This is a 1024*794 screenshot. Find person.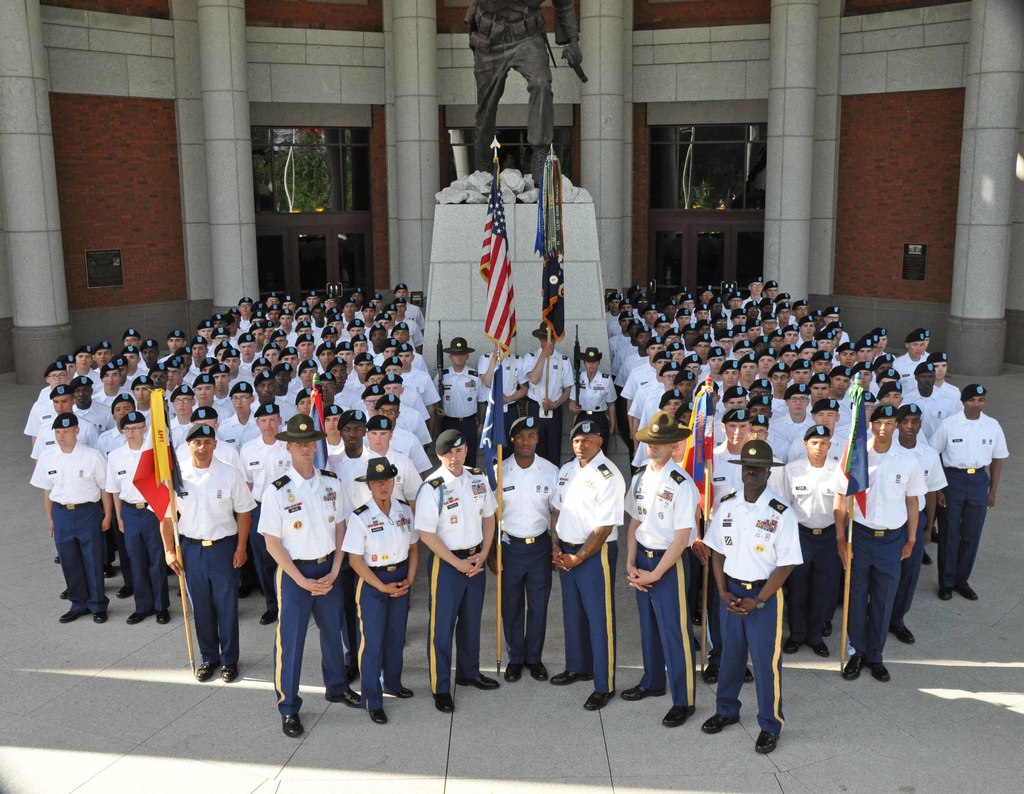
Bounding box: x1=119, y1=345, x2=149, y2=384.
